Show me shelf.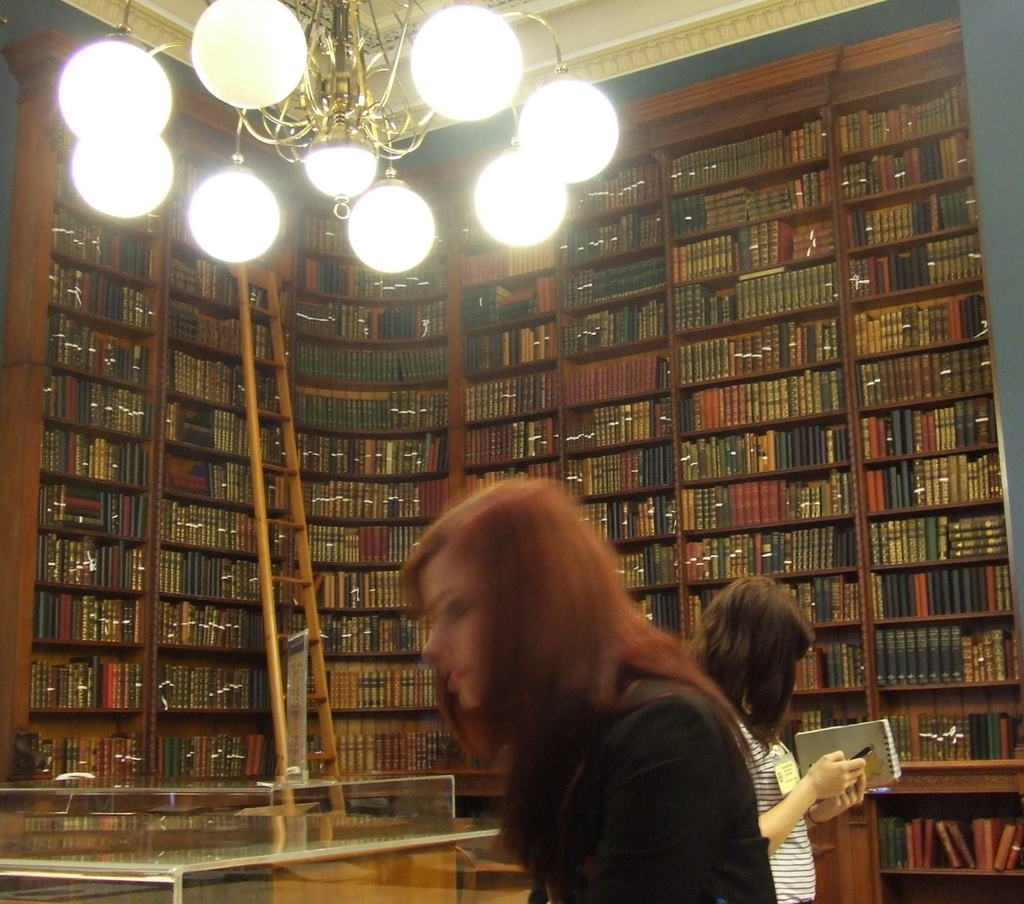
shelf is here: l=668, t=161, r=838, b=246.
